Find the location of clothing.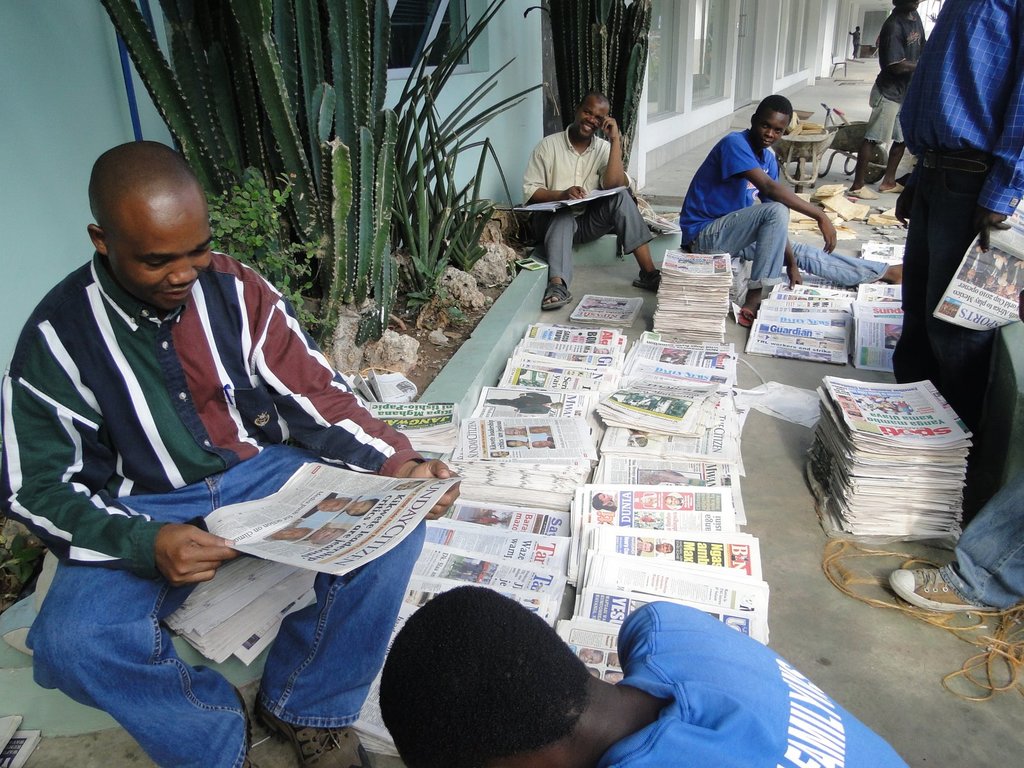
Location: BBox(0, 236, 442, 765).
